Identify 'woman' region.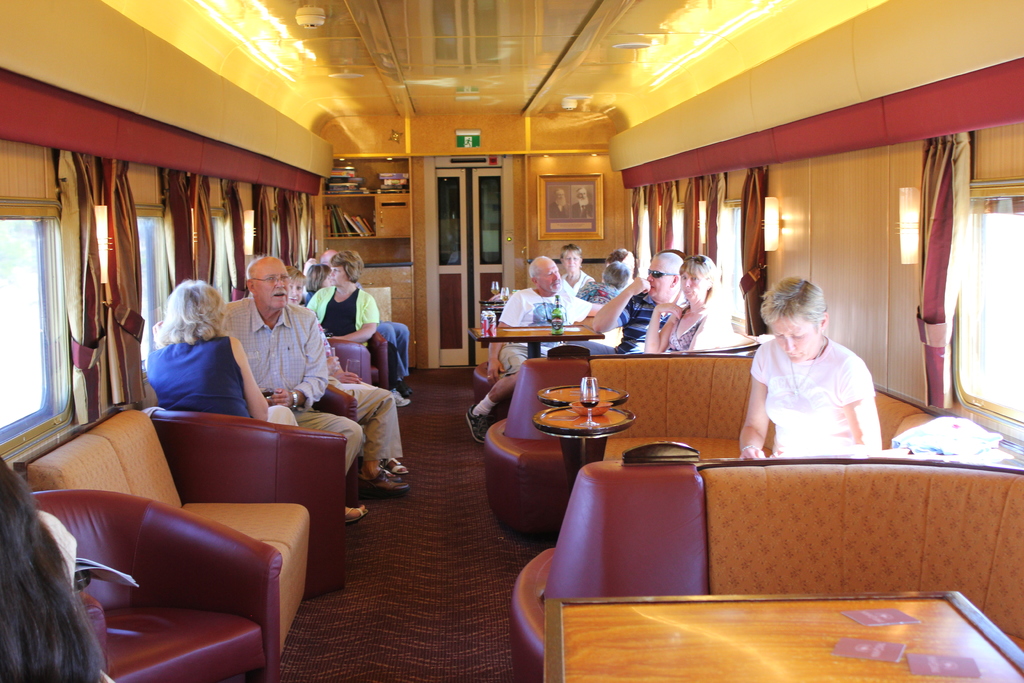
Region: pyautogui.locateOnScreen(300, 259, 330, 304).
